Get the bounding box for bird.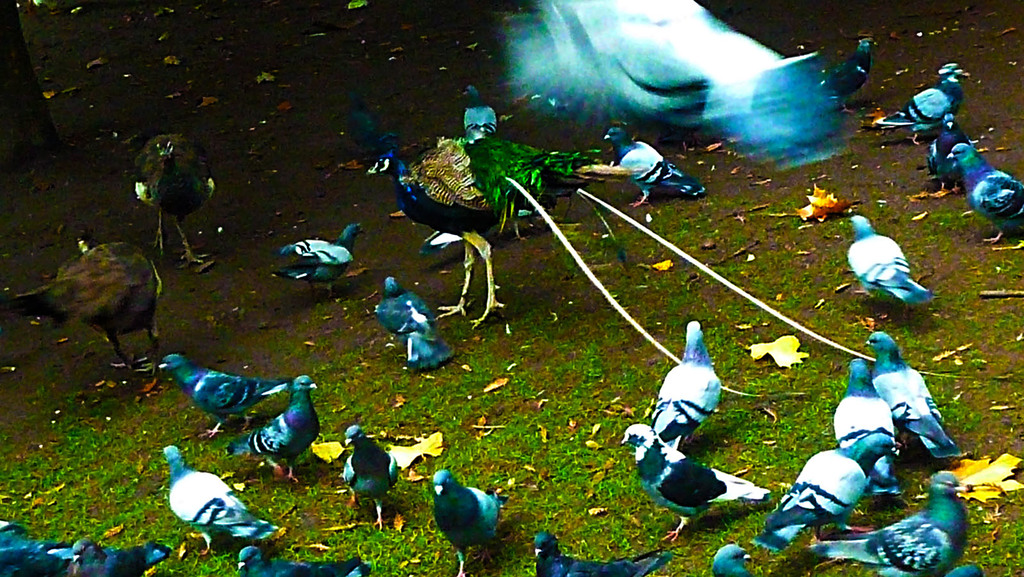
(left=366, top=136, right=650, bottom=329).
